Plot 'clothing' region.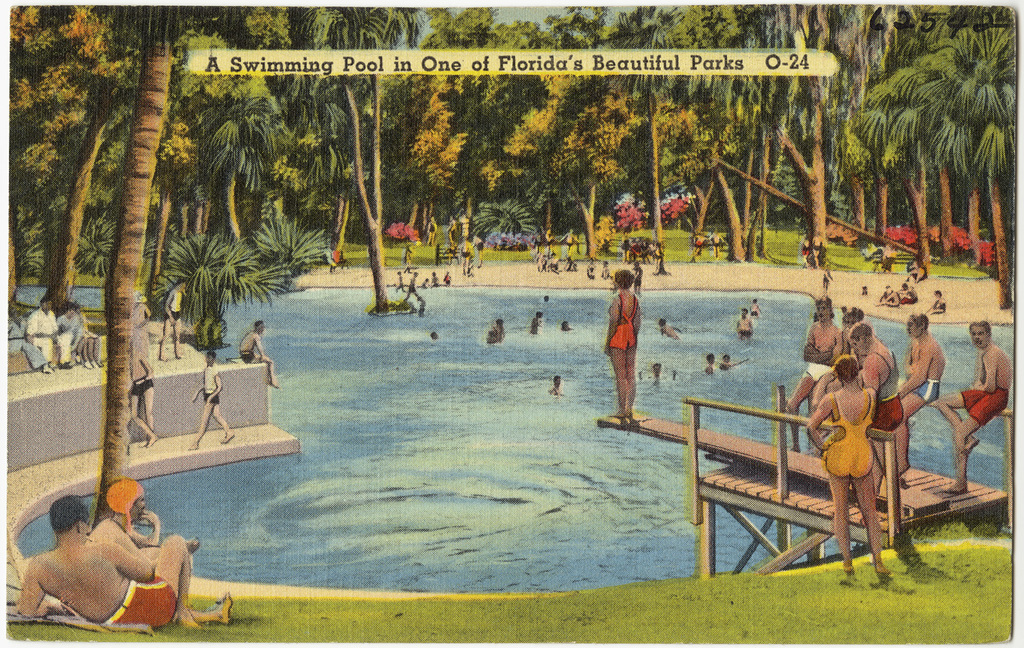
Plotted at {"x1": 609, "y1": 290, "x2": 648, "y2": 347}.
